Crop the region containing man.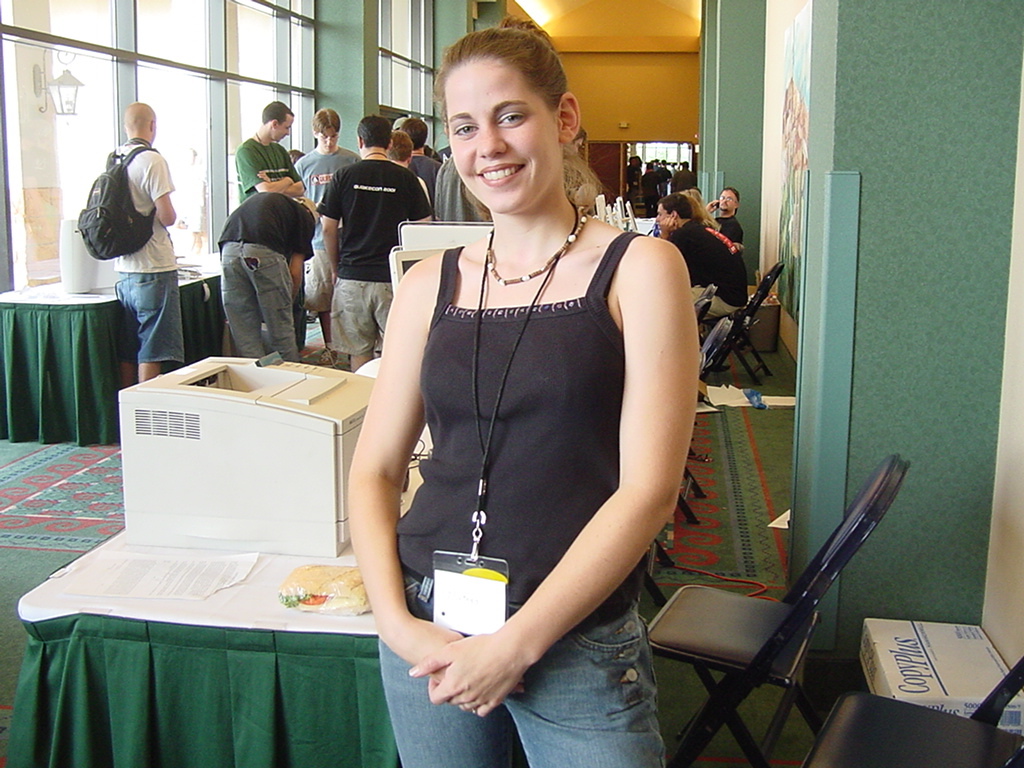
Crop region: <region>654, 191, 747, 322</region>.
